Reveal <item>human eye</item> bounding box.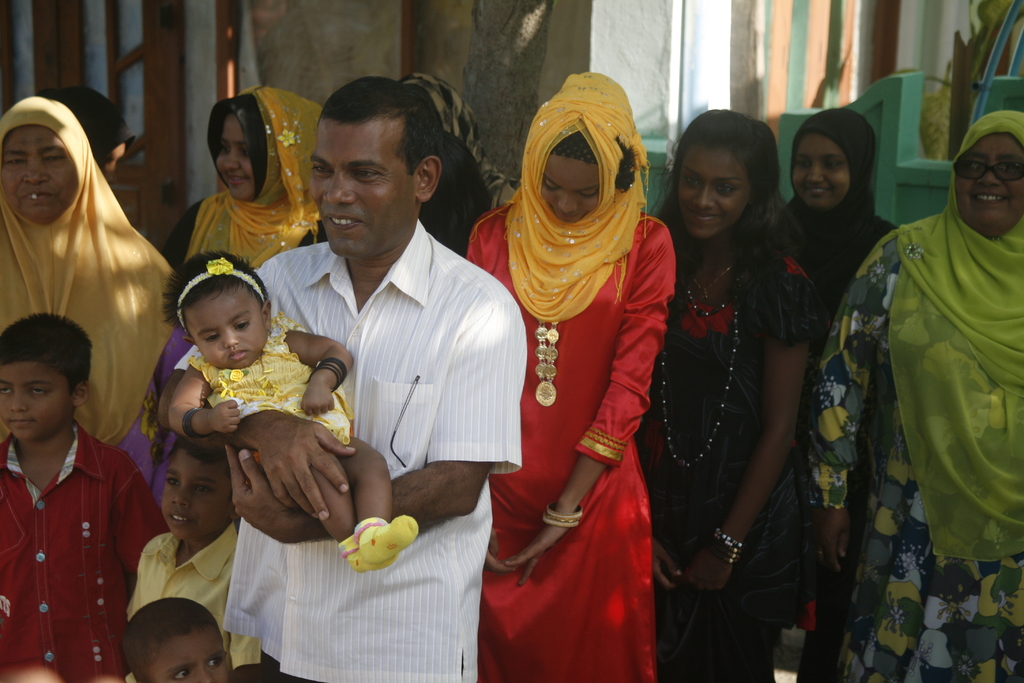
Revealed: [x1=794, y1=157, x2=810, y2=166].
